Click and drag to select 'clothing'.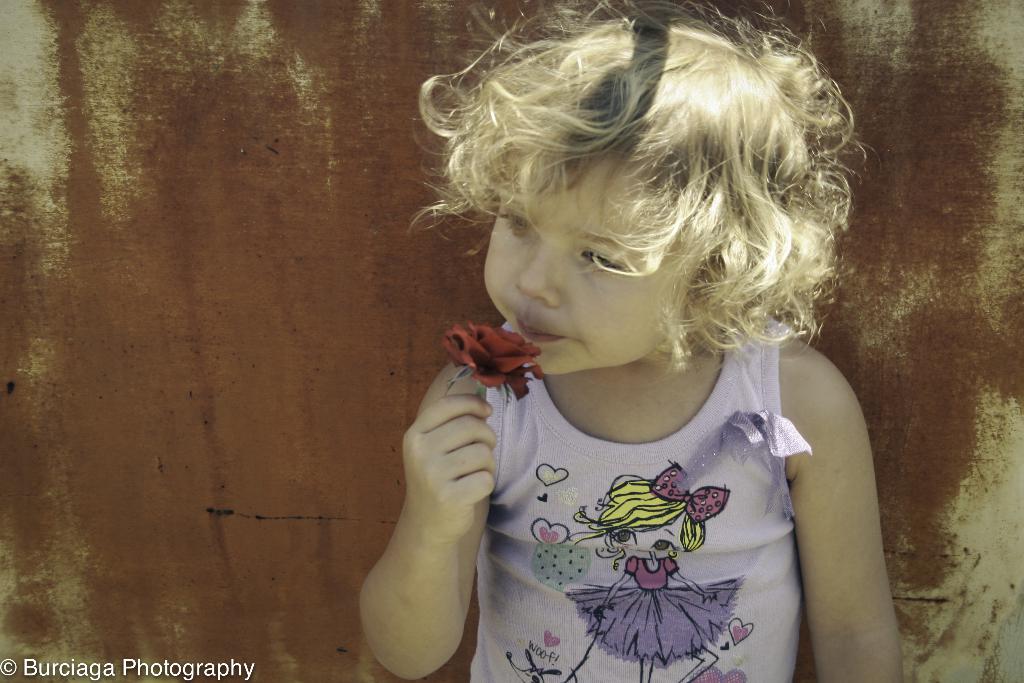
Selection: 408/333/865/666.
